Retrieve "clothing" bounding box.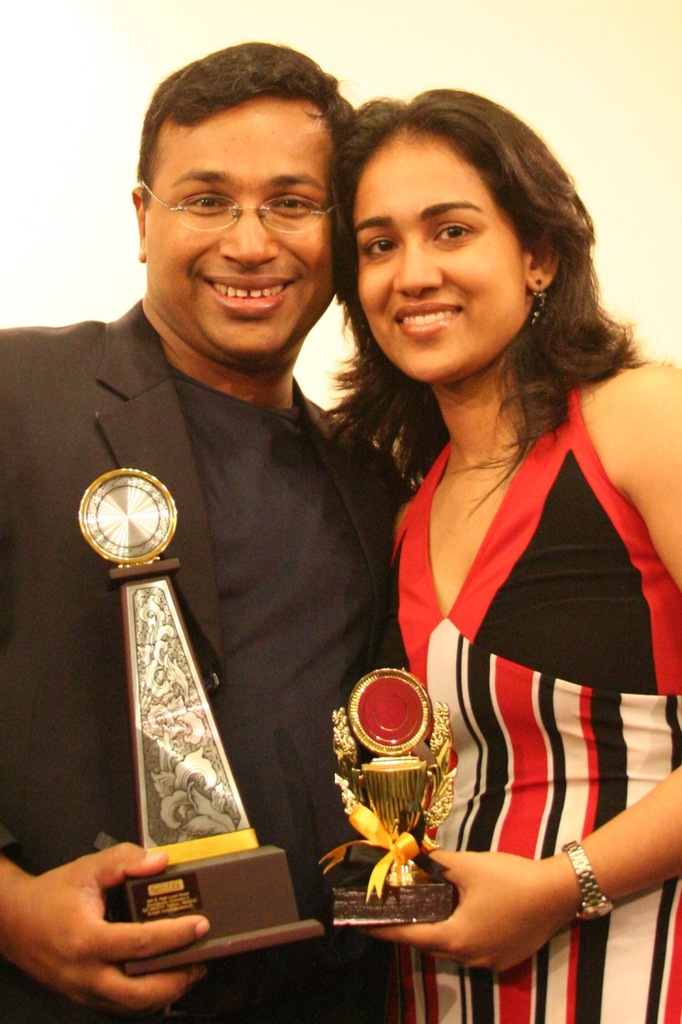
Bounding box: 388:369:681:1023.
